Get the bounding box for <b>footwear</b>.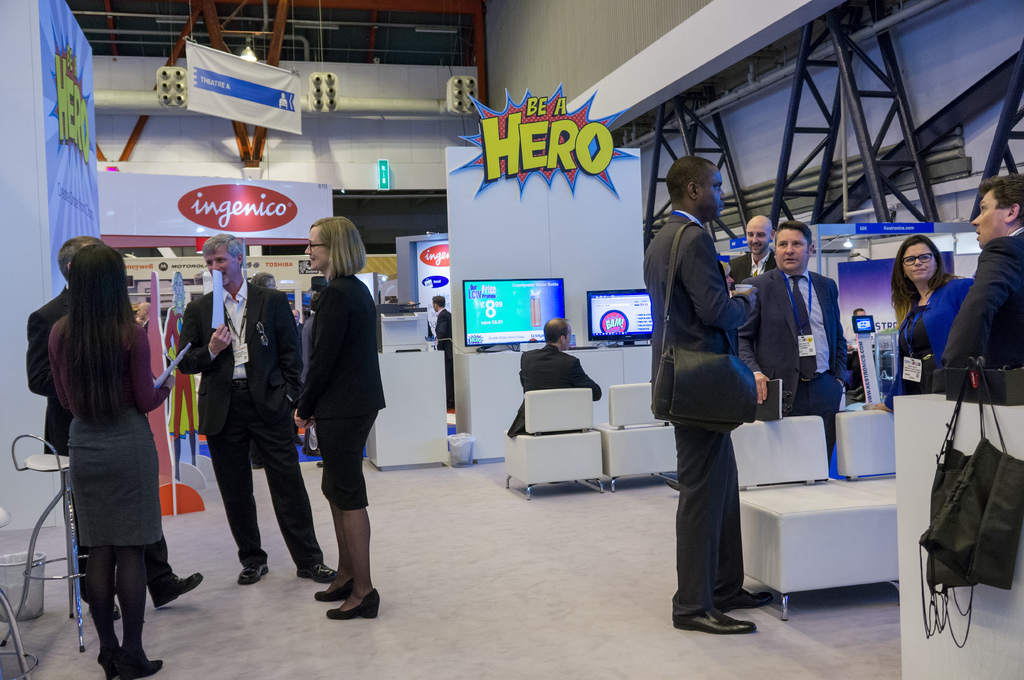
region(674, 608, 758, 633).
